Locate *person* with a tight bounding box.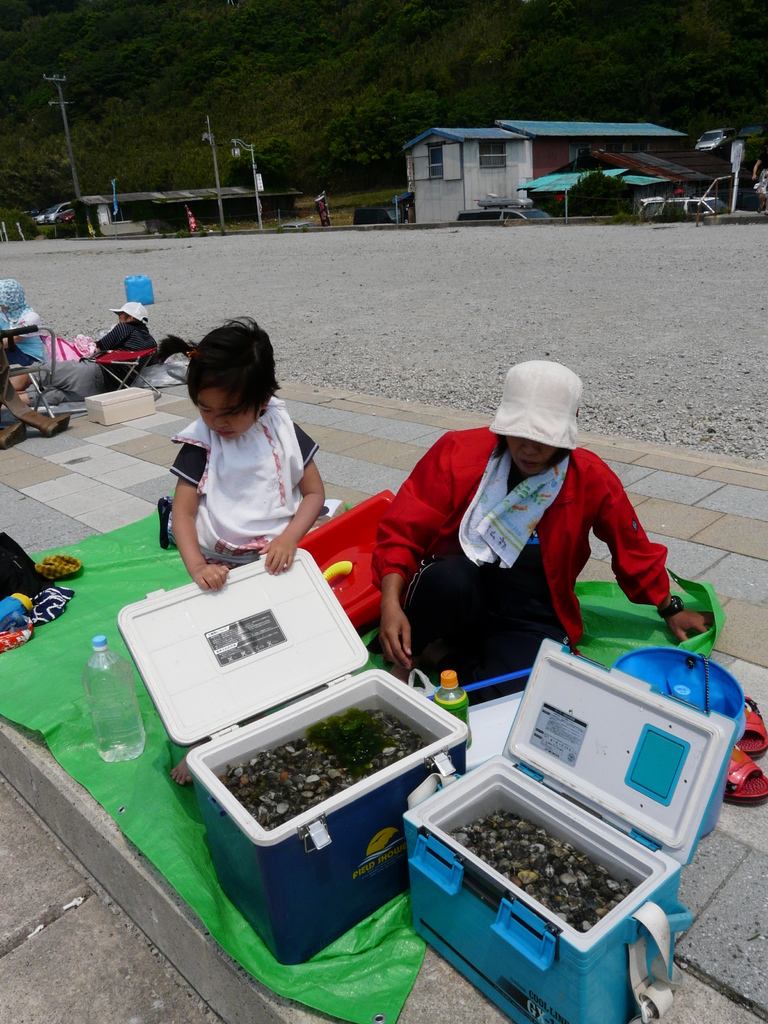
detection(0, 278, 46, 371).
